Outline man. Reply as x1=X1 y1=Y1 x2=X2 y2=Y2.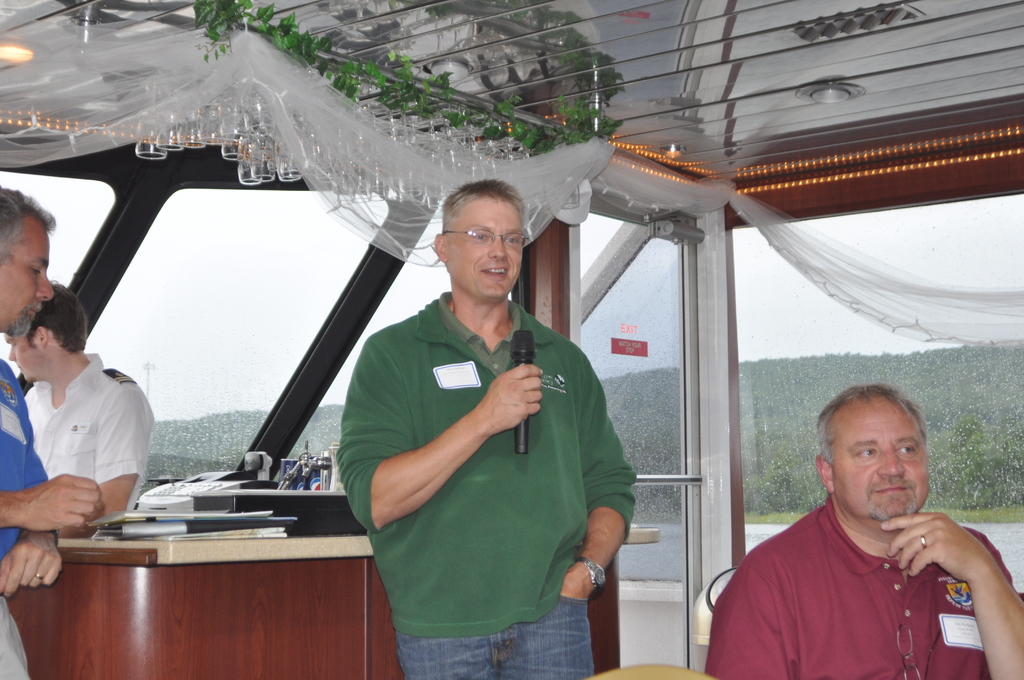
x1=706 y1=384 x2=1023 y2=679.
